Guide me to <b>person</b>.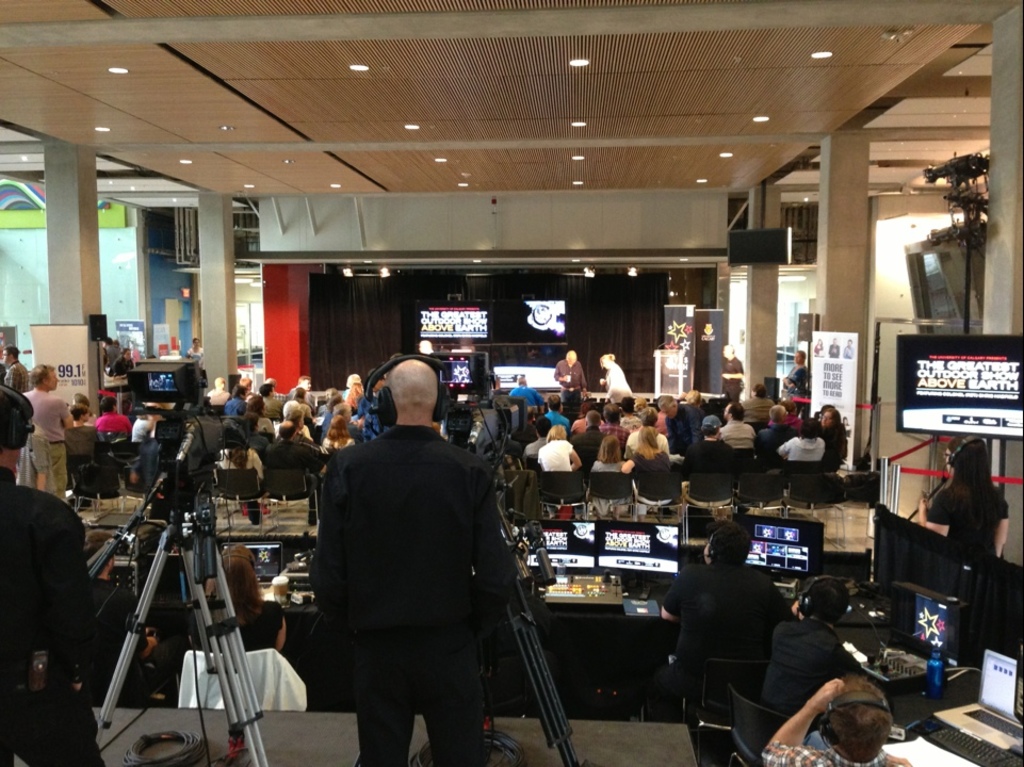
Guidance: <bbox>912, 434, 1019, 565</bbox>.
